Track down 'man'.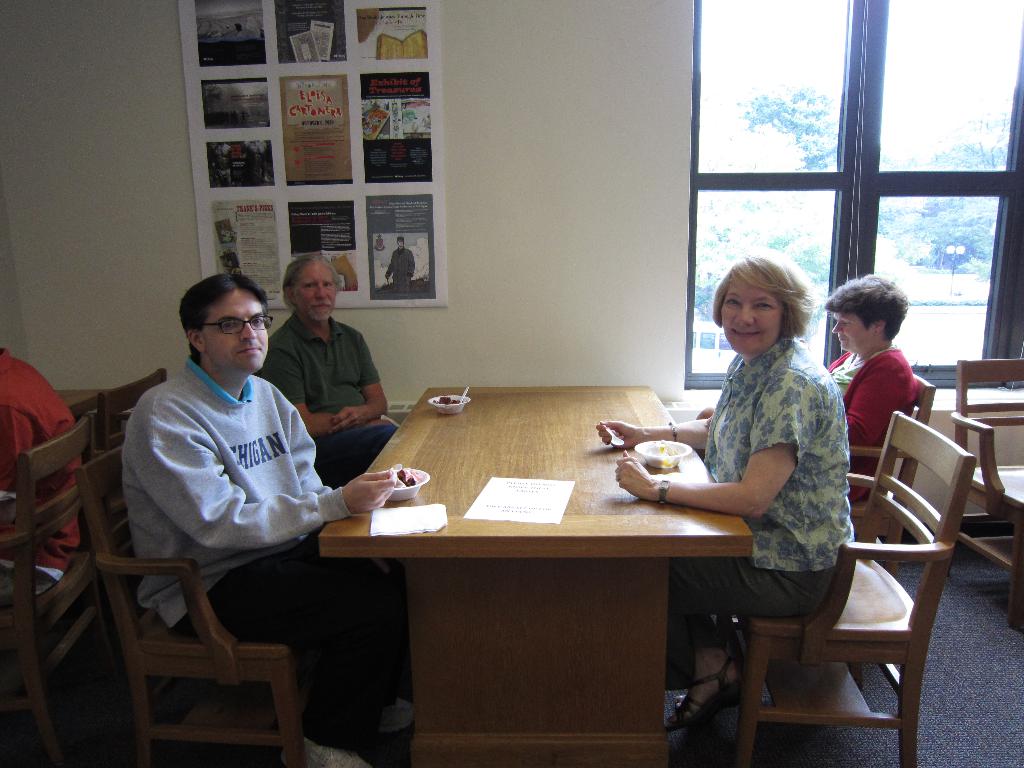
Tracked to (left=208, top=139, right=236, bottom=188).
